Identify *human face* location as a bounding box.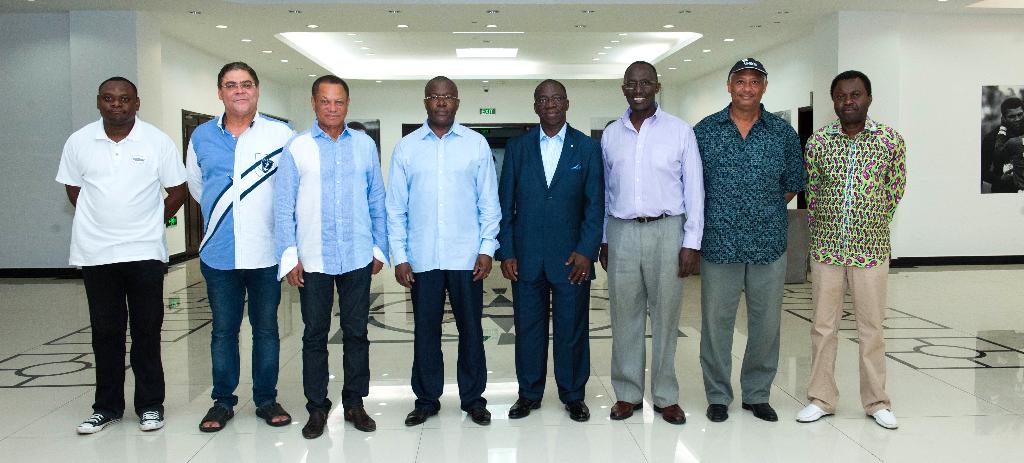
{"x1": 222, "y1": 70, "x2": 255, "y2": 115}.
